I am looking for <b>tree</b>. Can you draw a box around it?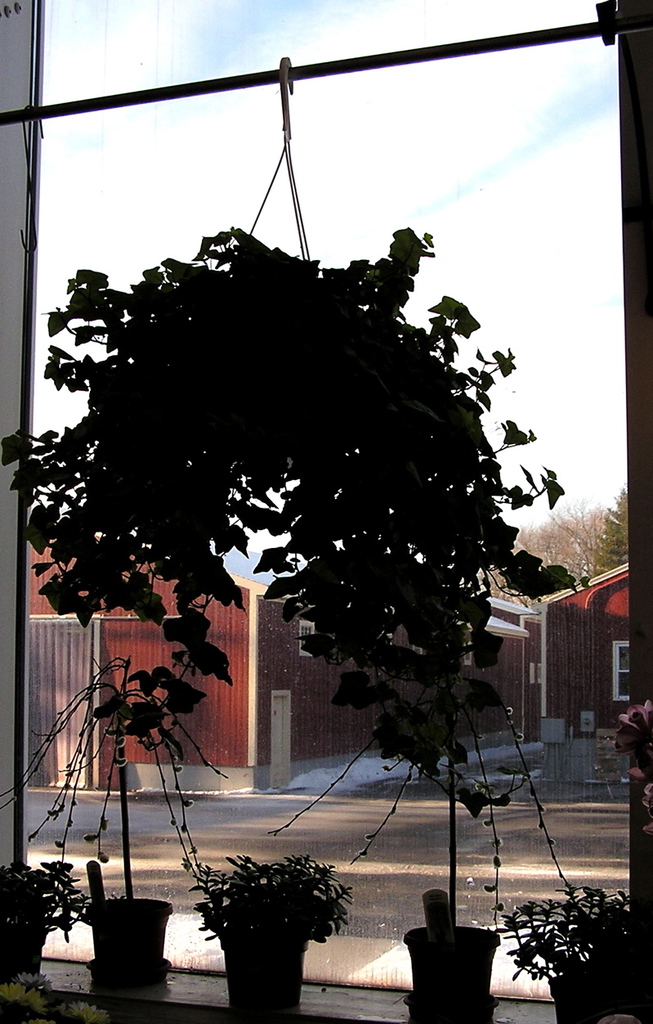
Sure, the bounding box is <bbox>421, 882, 652, 1023</bbox>.
